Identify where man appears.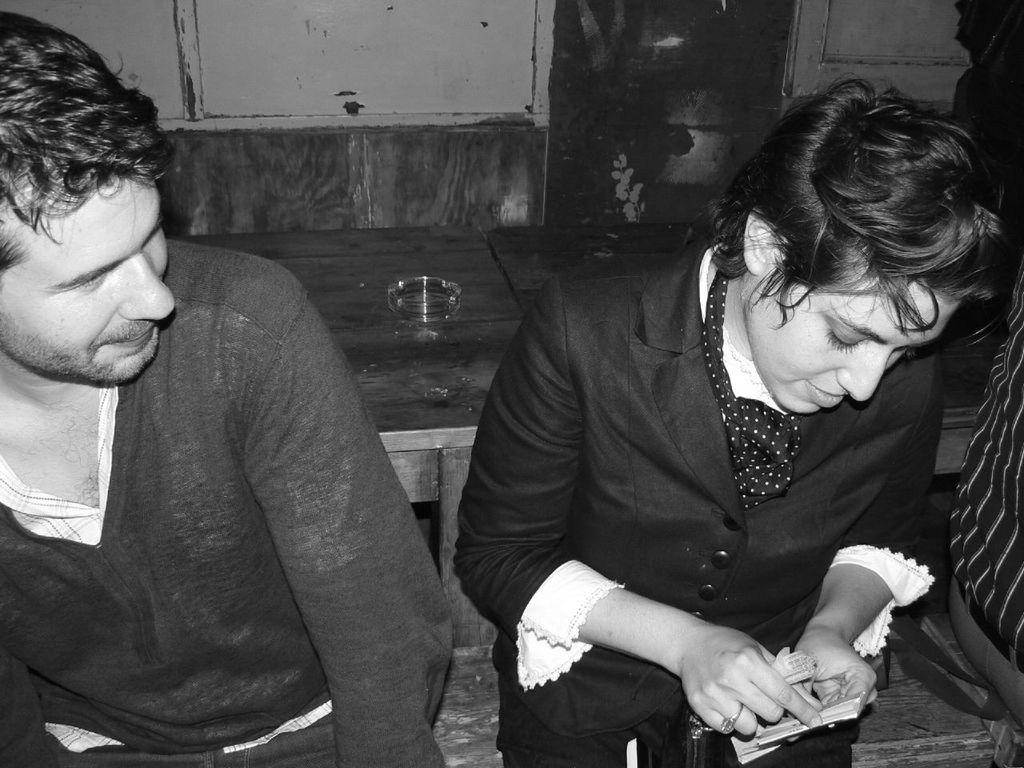
Appears at box(16, 72, 471, 767).
